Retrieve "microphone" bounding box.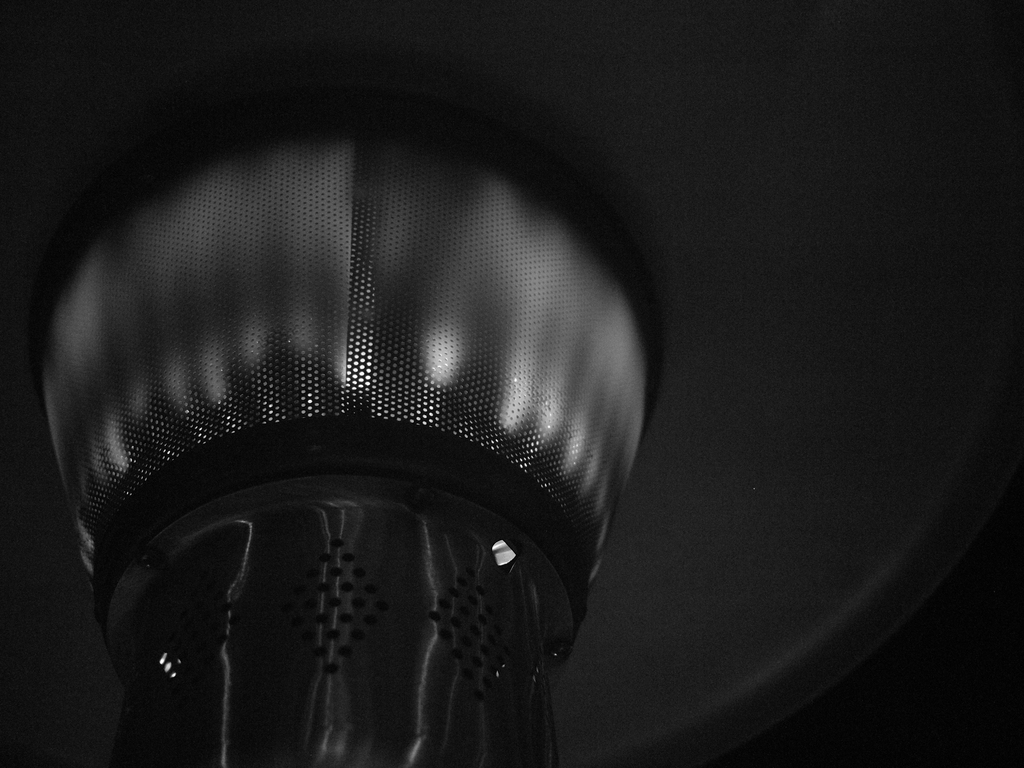
Bounding box: [left=25, top=57, right=677, bottom=767].
